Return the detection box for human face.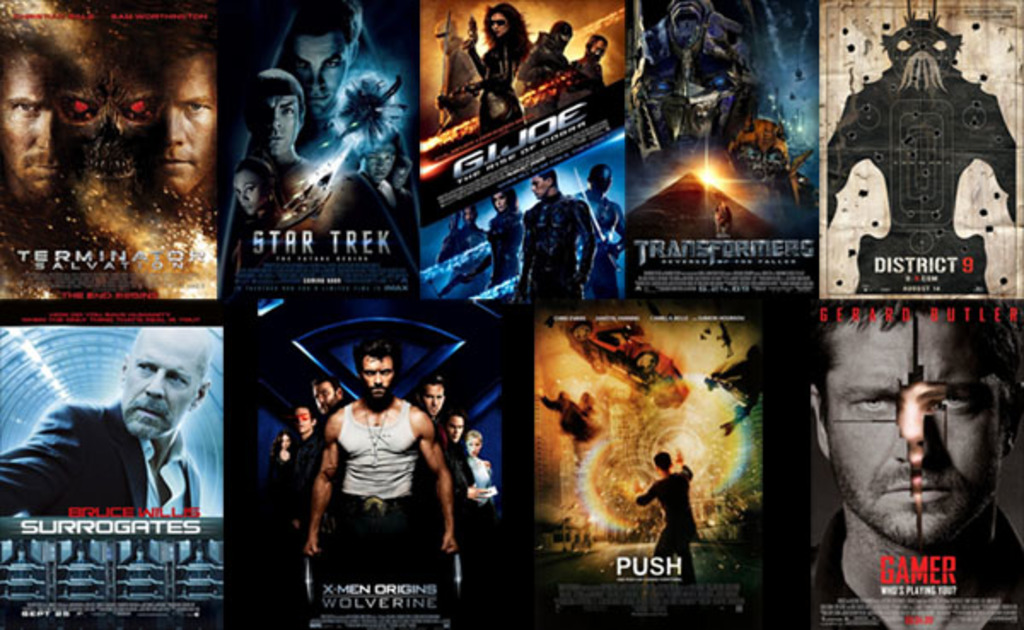
824,306,1000,545.
